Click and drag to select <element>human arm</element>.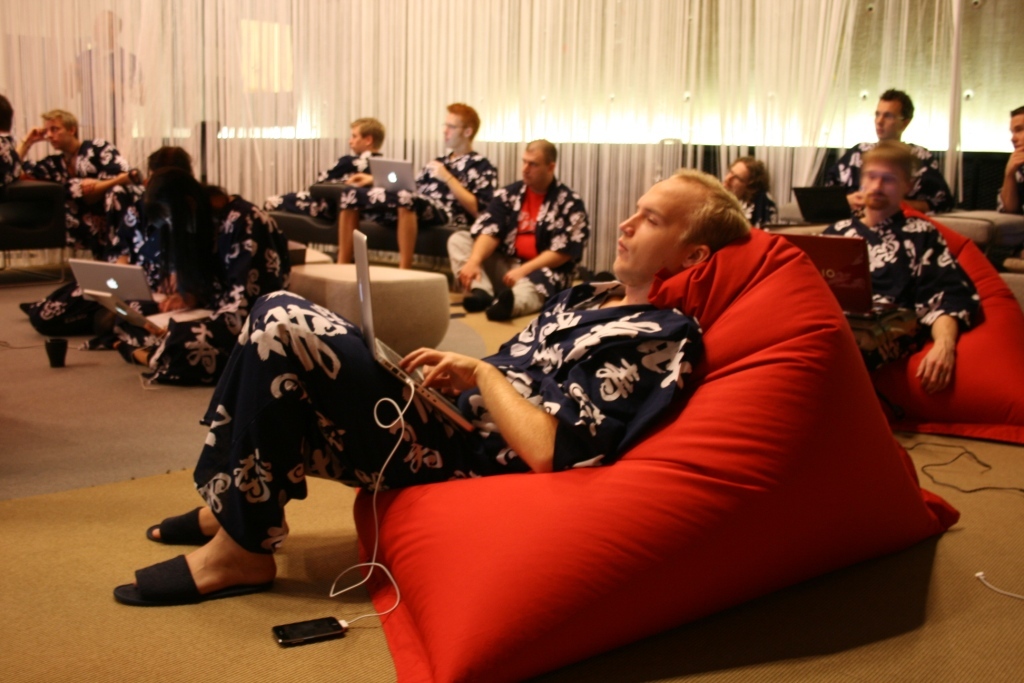
Selection: 504:192:592:288.
